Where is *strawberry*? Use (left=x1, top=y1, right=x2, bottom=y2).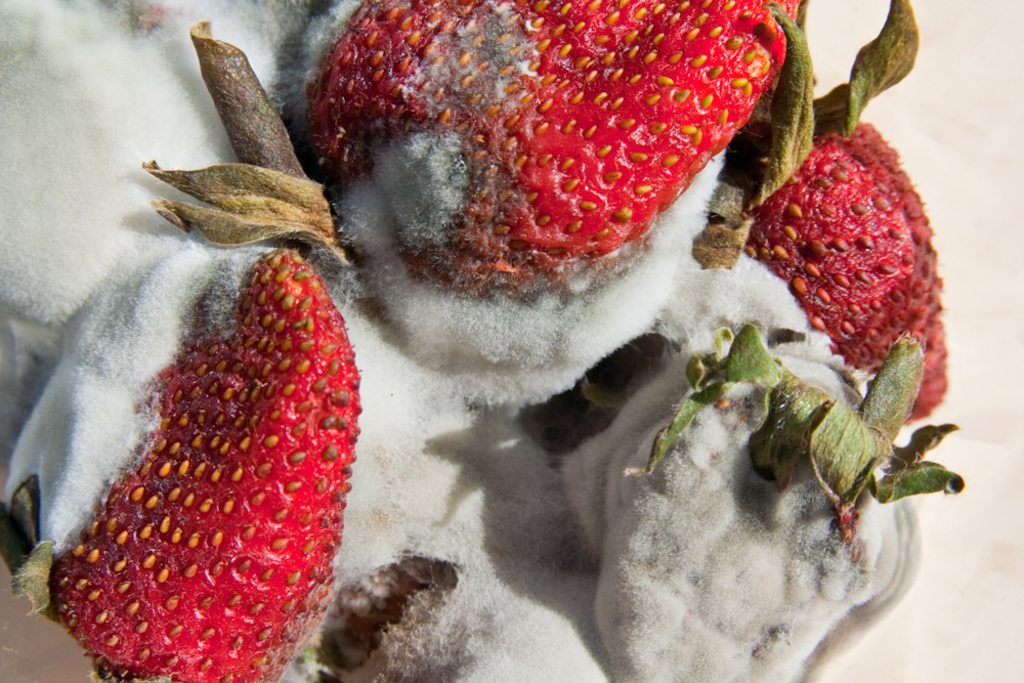
(left=14, top=252, right=360, bottom=680).
